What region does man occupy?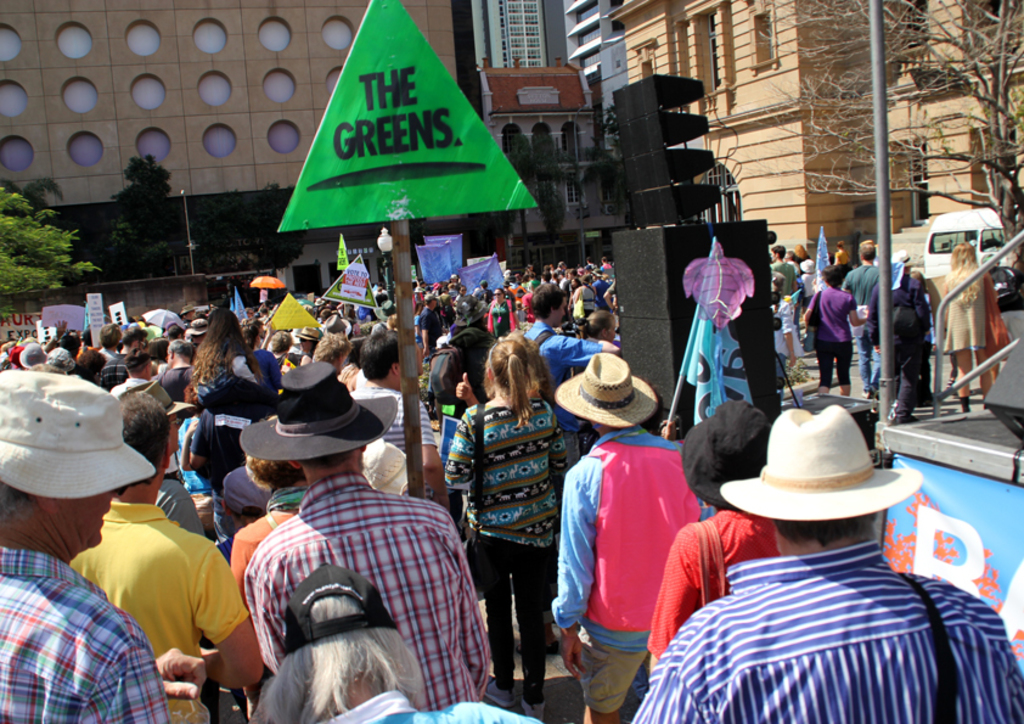
rect(0, 380, 208, 723).
